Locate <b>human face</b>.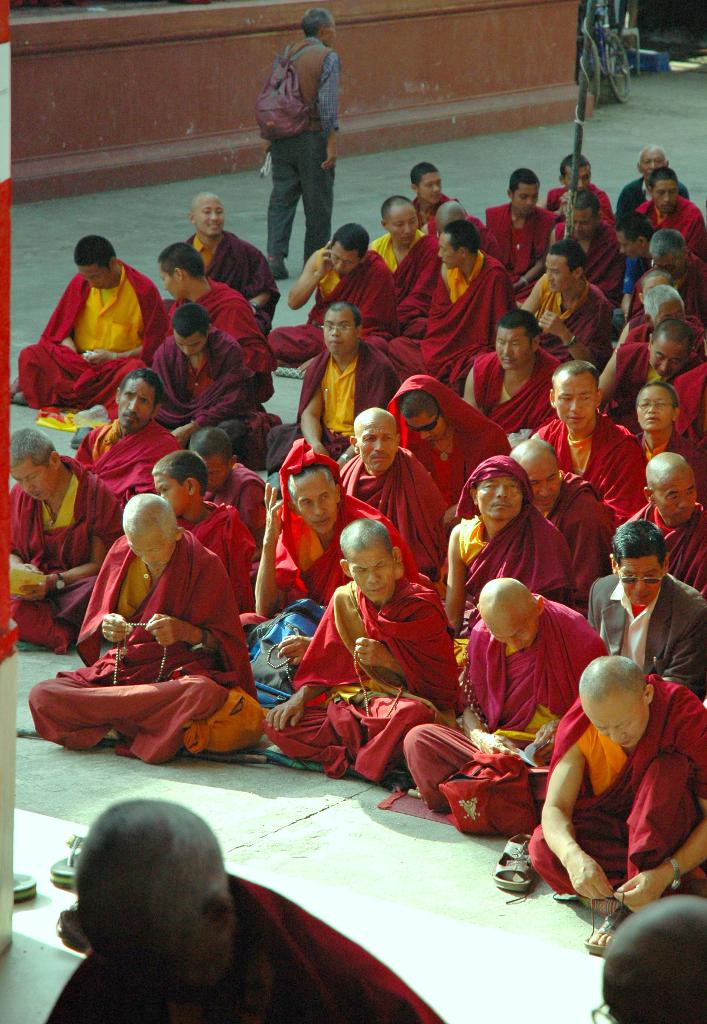
Bounding box: rect(418, 168, 439, 205).
